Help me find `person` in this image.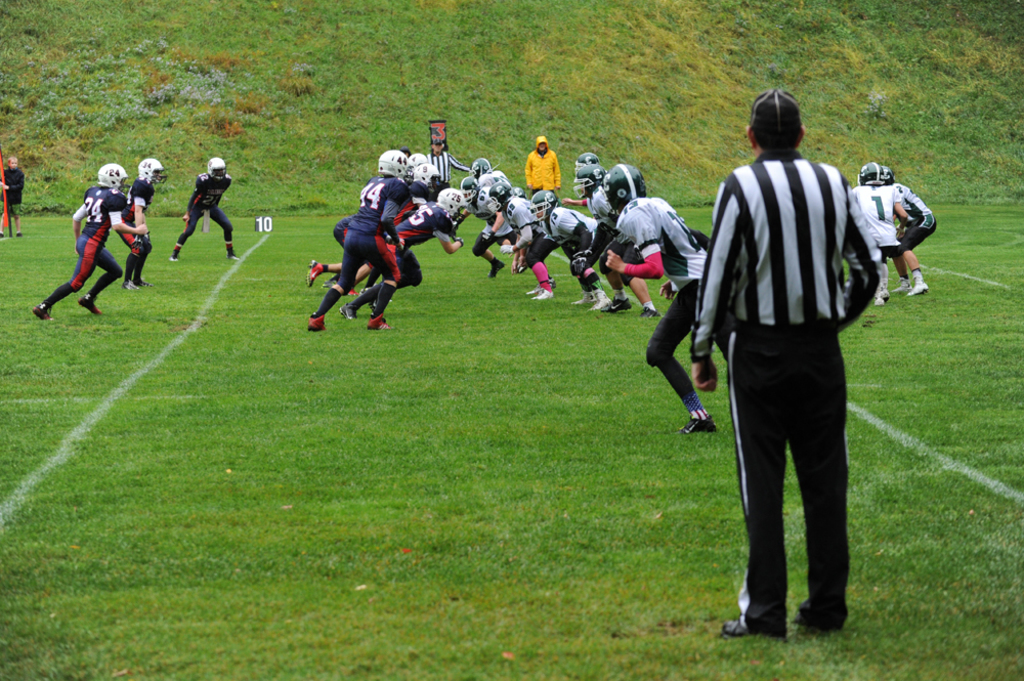
Found it: Rect(34, 166, 146, 321).
